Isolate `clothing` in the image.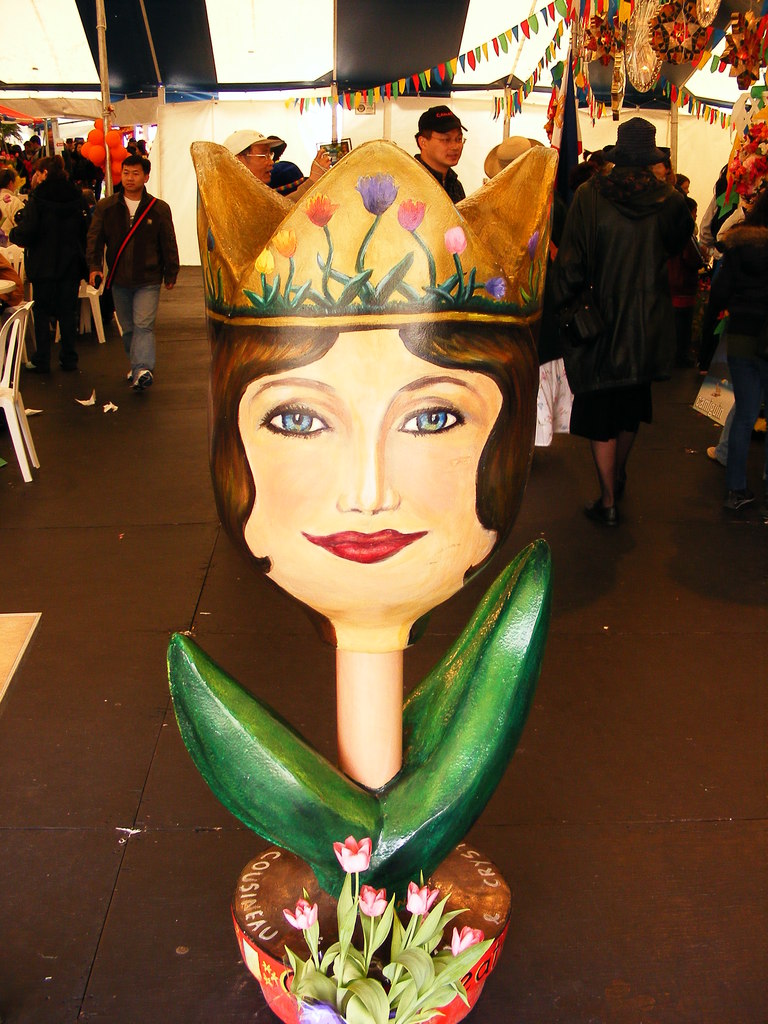
Isolated region: box=[0, 184, 31, 240].
